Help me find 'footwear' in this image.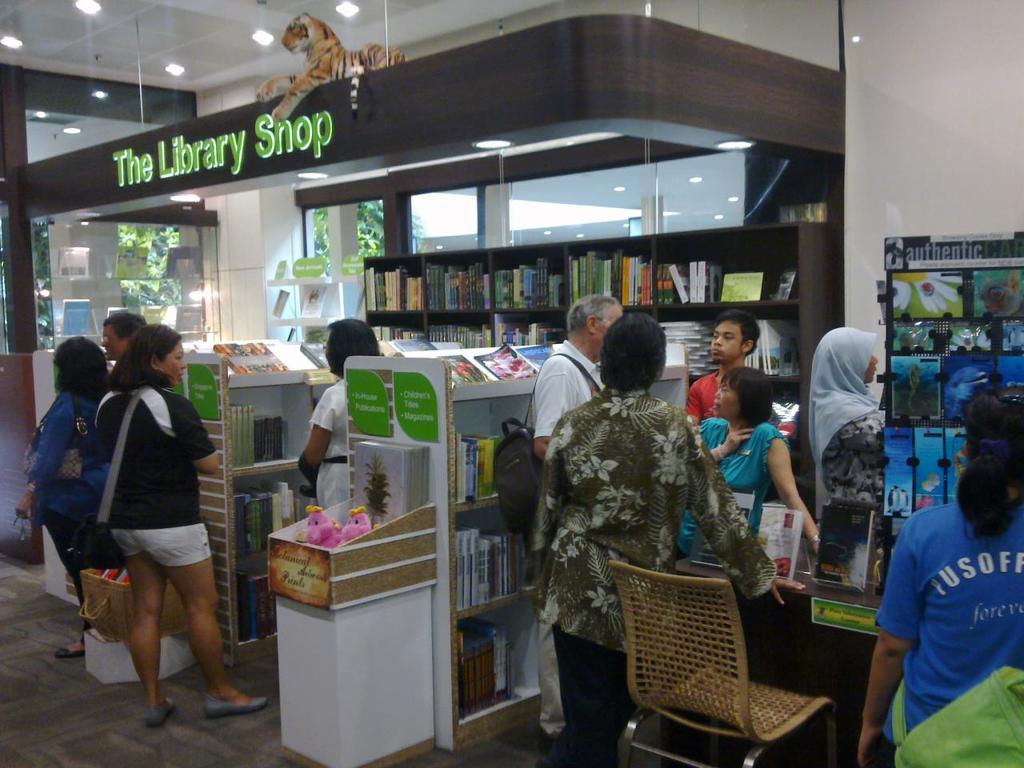
Found it: left=147, top=696, right=181, bottom=726.
